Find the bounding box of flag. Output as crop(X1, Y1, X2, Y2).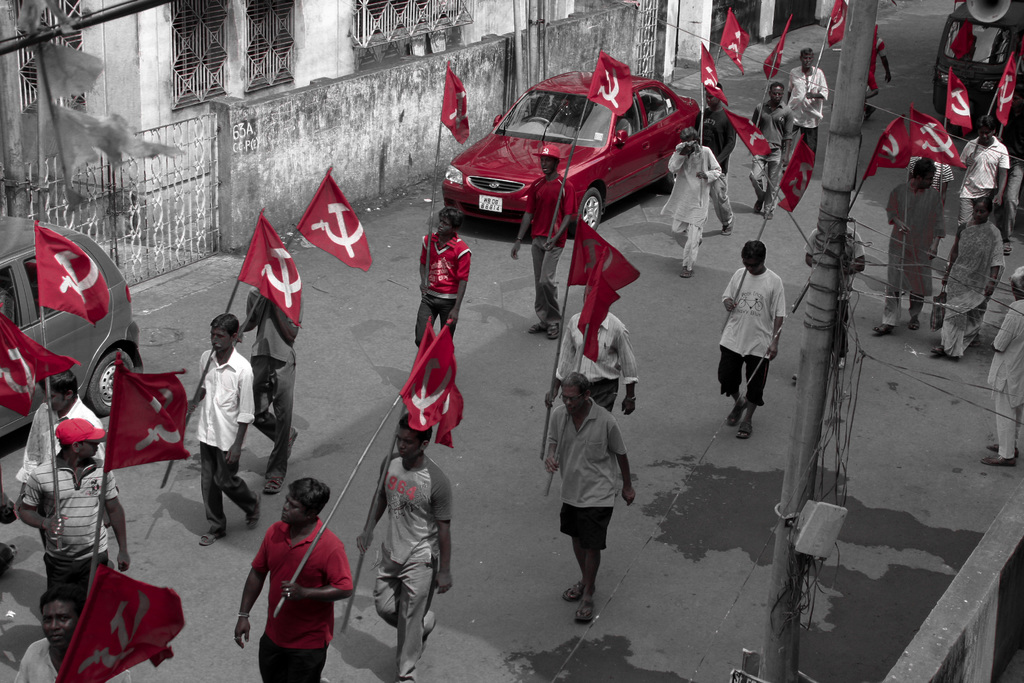
crop(705, 103, 777, 155).
